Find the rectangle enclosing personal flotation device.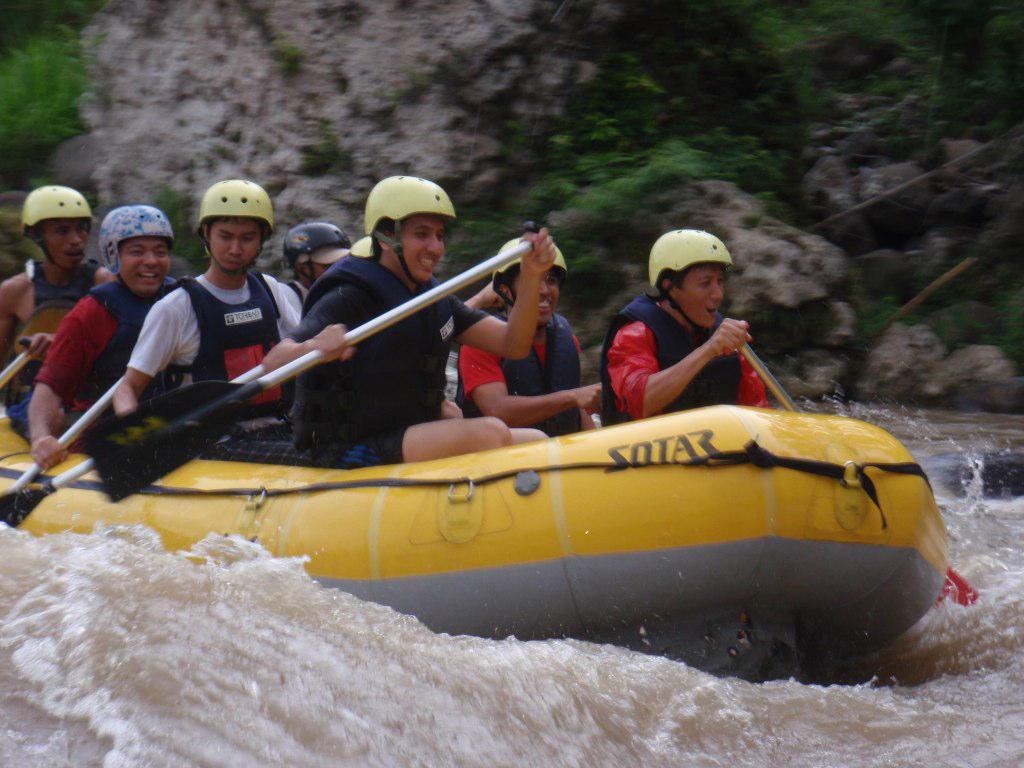
598,292,737,426.
